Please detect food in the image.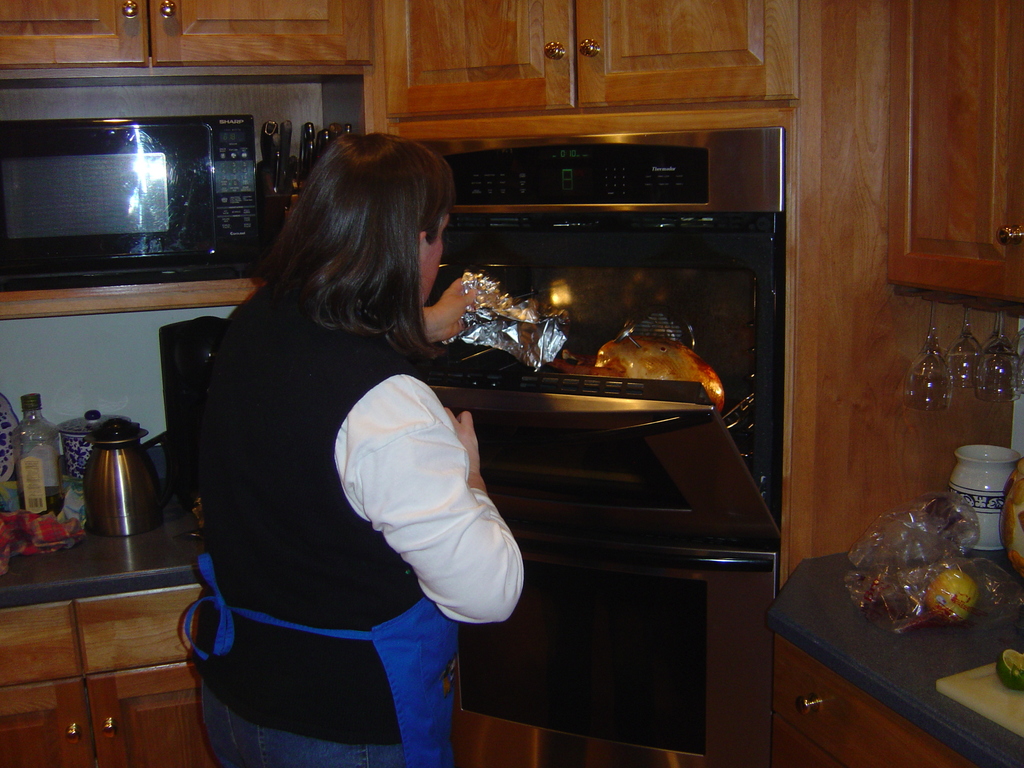
locate(925, 564, 977, 625).
